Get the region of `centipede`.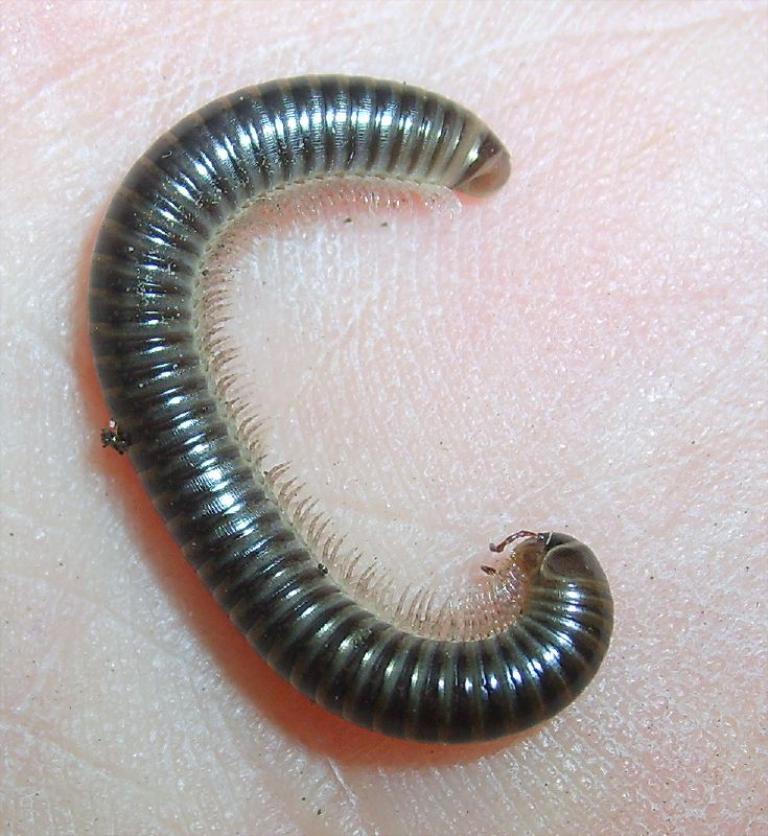
[79, 71, 615, 743].
